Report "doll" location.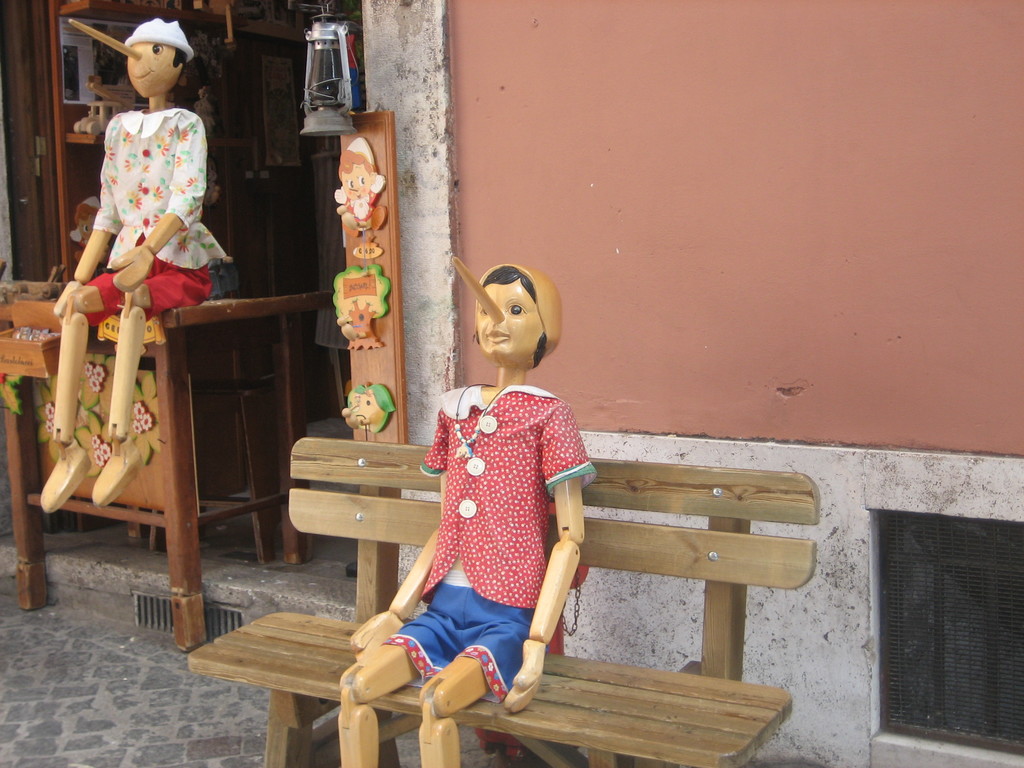
Report: <bbox>33, 19, 218, 516</bbox>.
